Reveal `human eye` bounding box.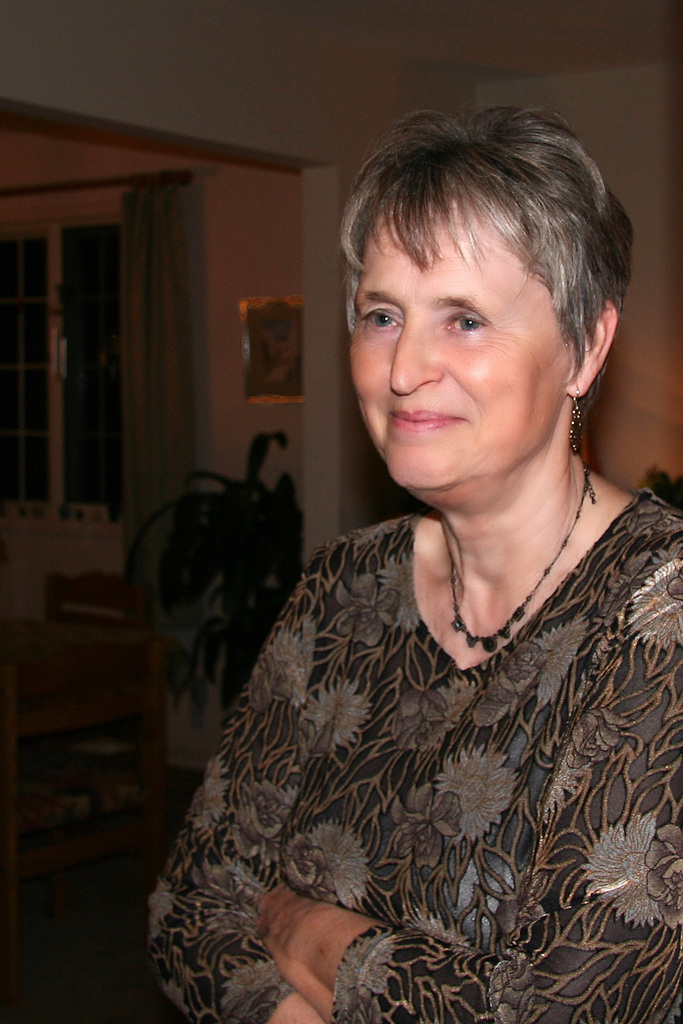
Revealed: 443,313,490,335.
